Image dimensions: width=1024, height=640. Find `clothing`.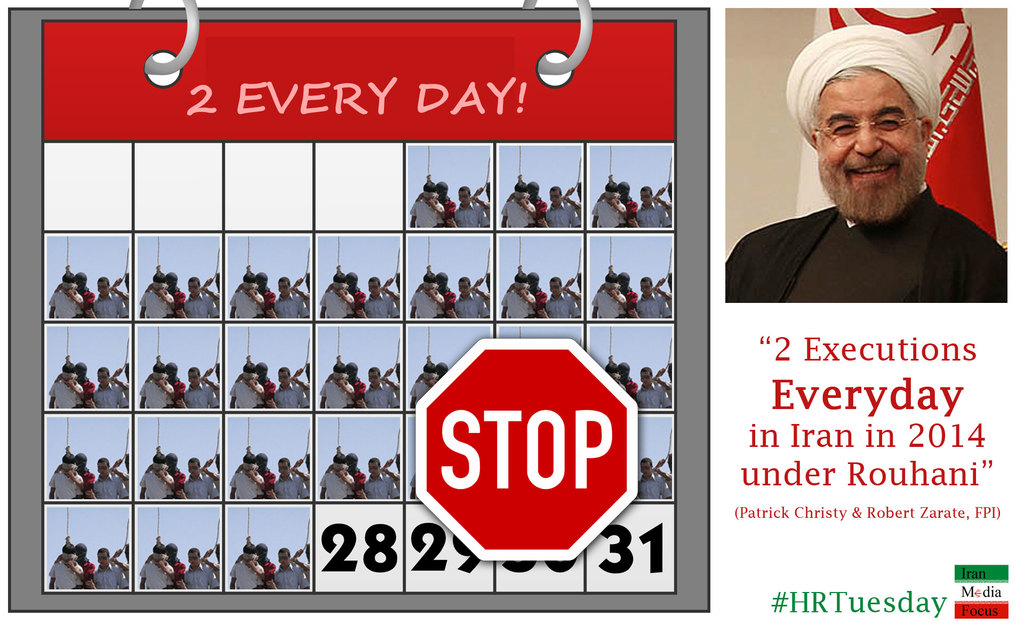
region(233, 555, 268, 590).
